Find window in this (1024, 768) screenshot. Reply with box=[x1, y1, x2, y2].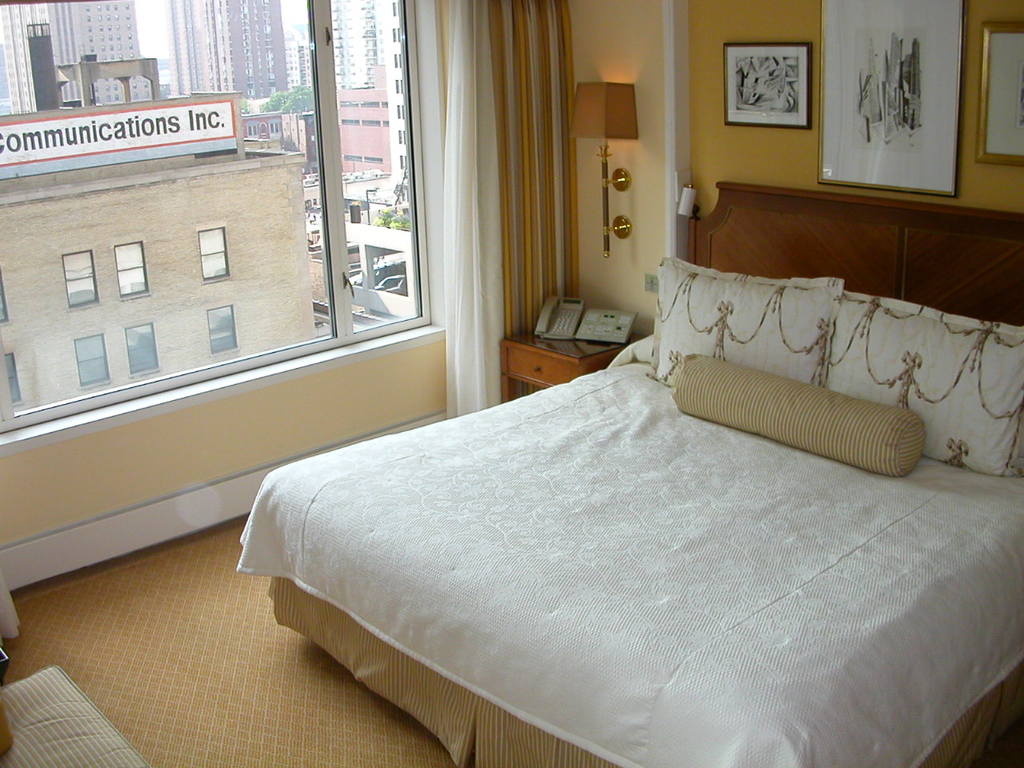
box=[114, 241, 149, 295].
